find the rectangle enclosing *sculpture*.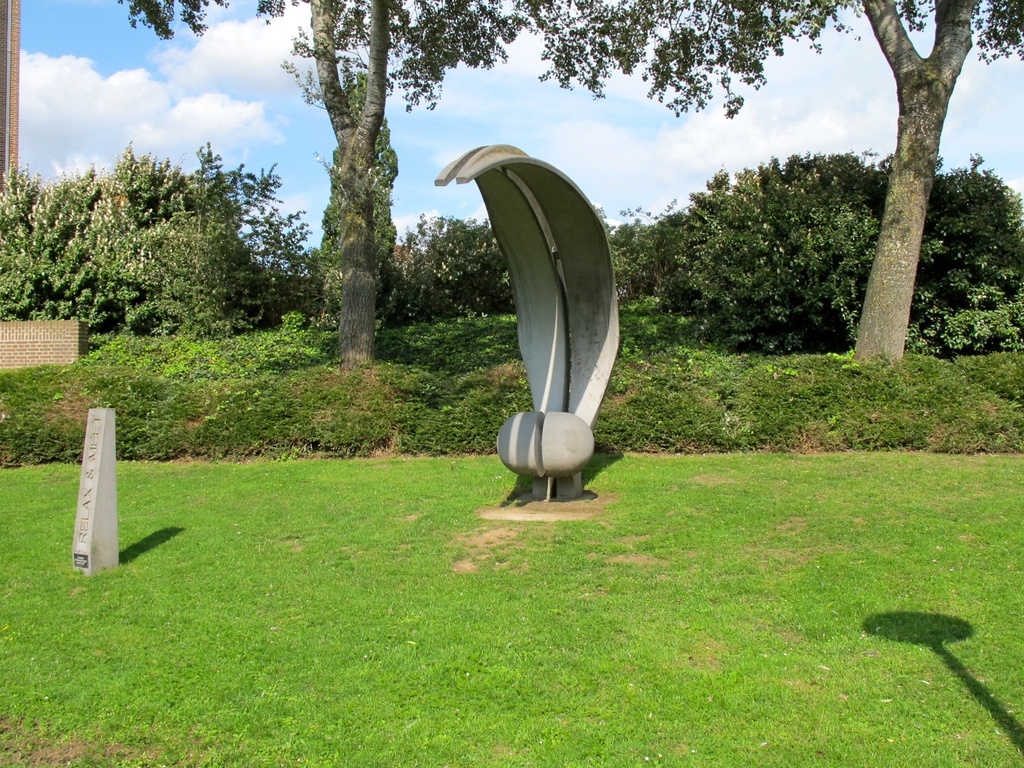
BBox(434, 96, 620, 543).
